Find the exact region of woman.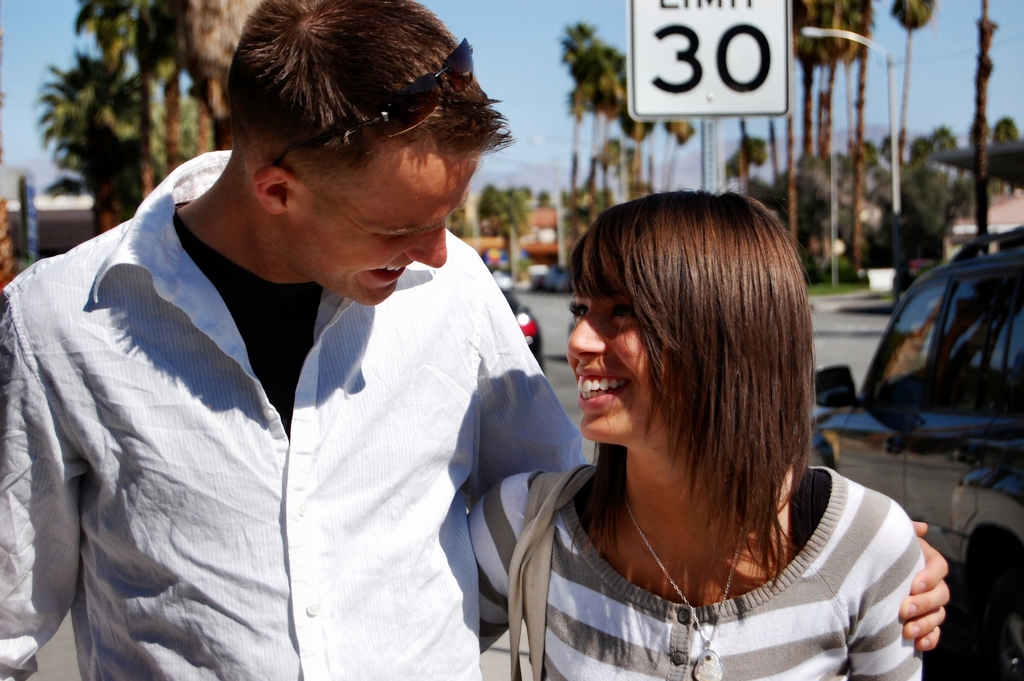
Exact region: {"left": 468, "top": 181, "right": 939, "bottom": 680}.
